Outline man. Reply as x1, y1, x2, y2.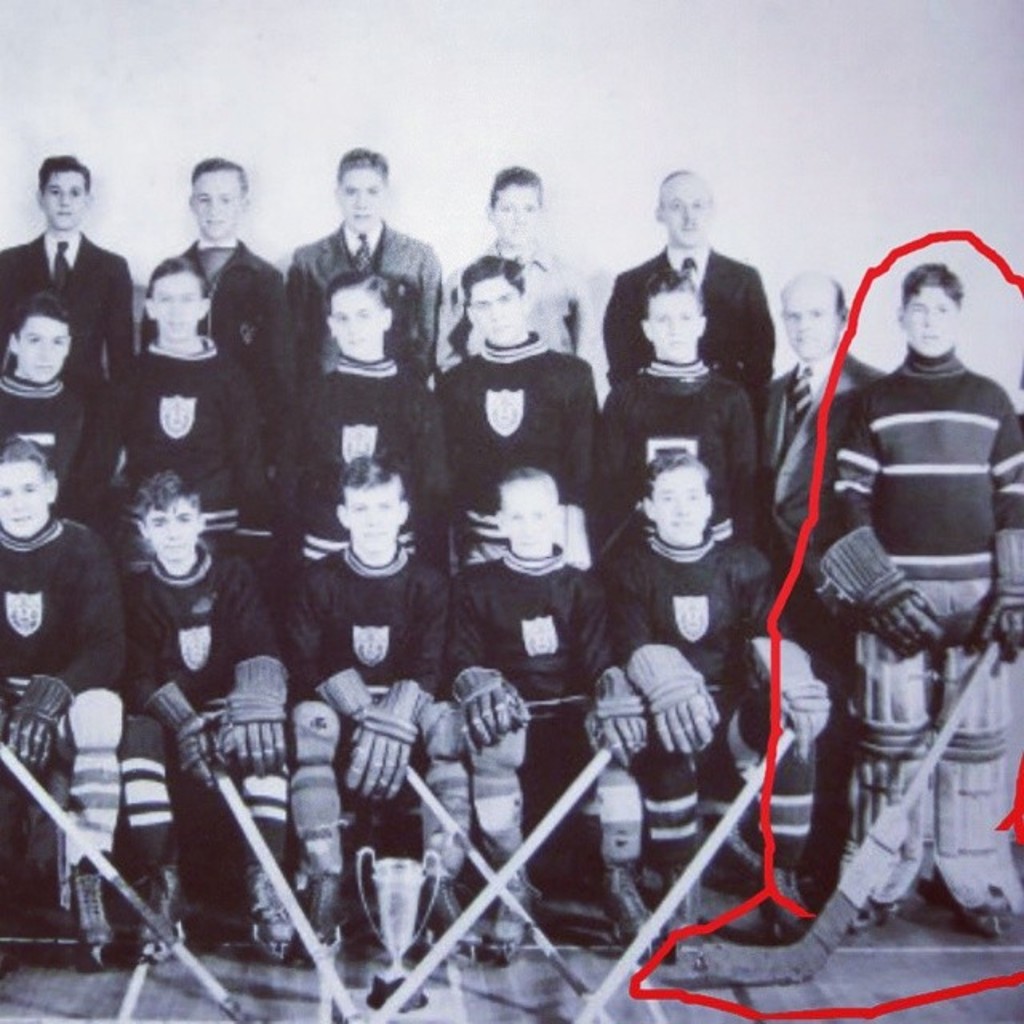
749, 270, 894, 915.
